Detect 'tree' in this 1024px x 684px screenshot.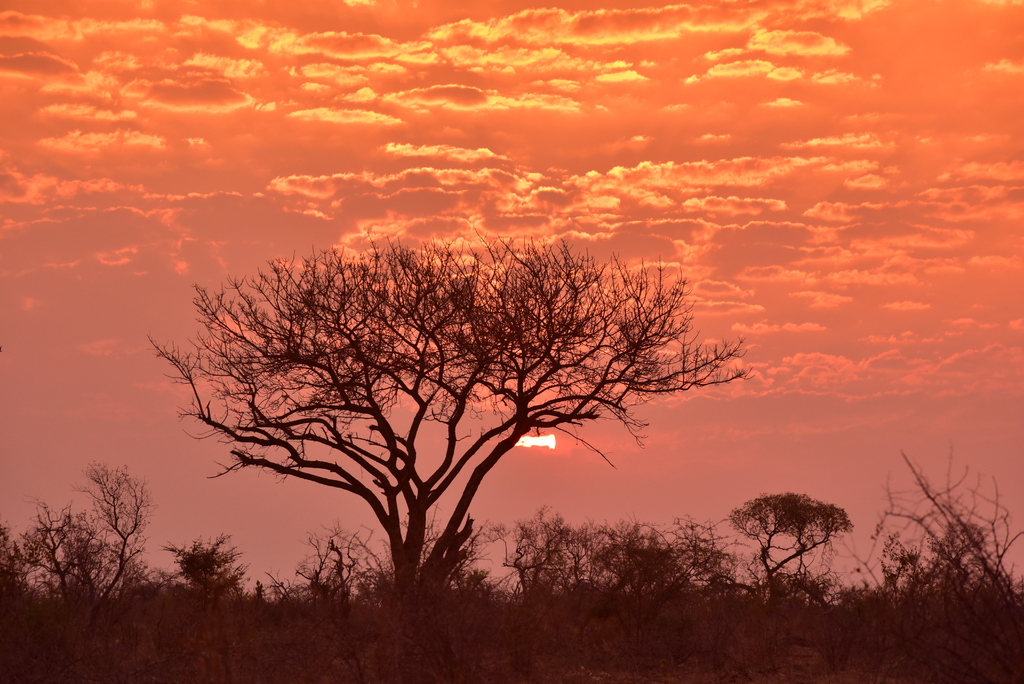
Detection: 886, 516, 1004, 615.
